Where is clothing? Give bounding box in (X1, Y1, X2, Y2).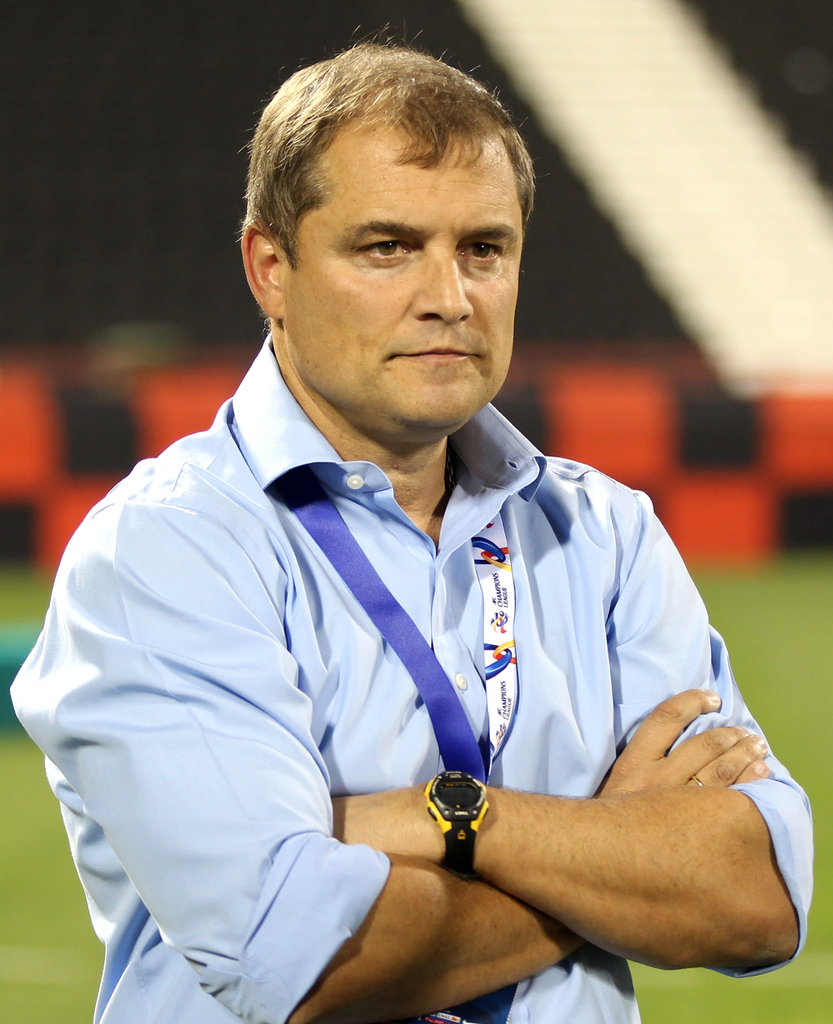
(38, 239, 772, 1012).
